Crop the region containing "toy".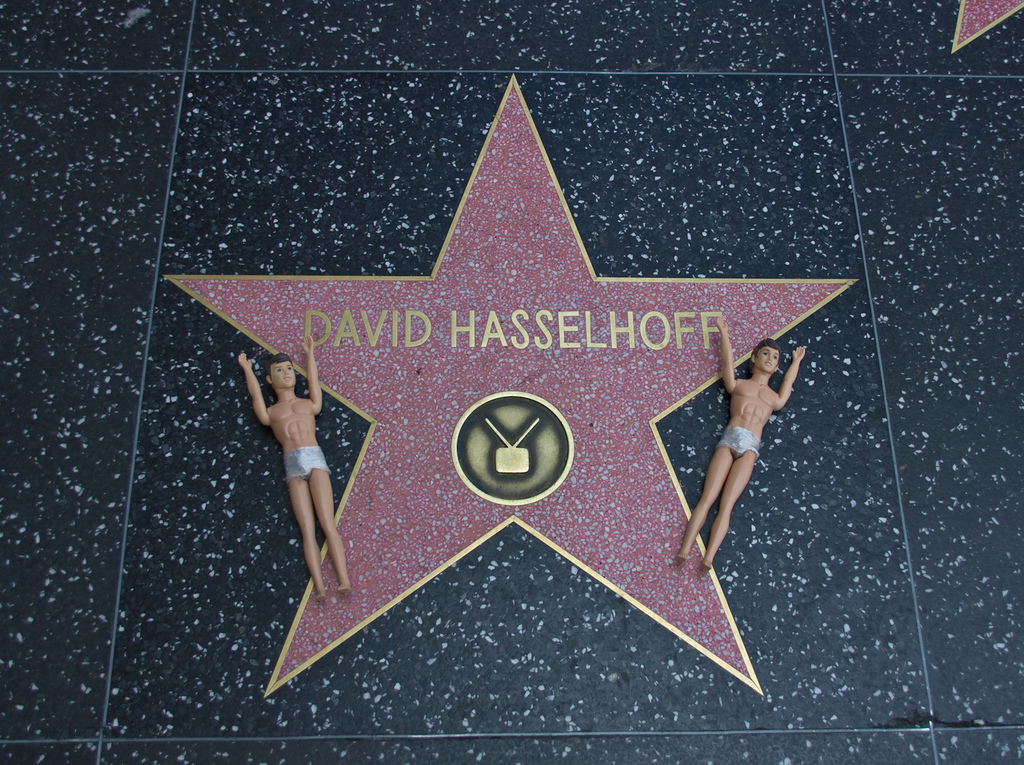
Crop region: rect(230, 336, 353, 608).
